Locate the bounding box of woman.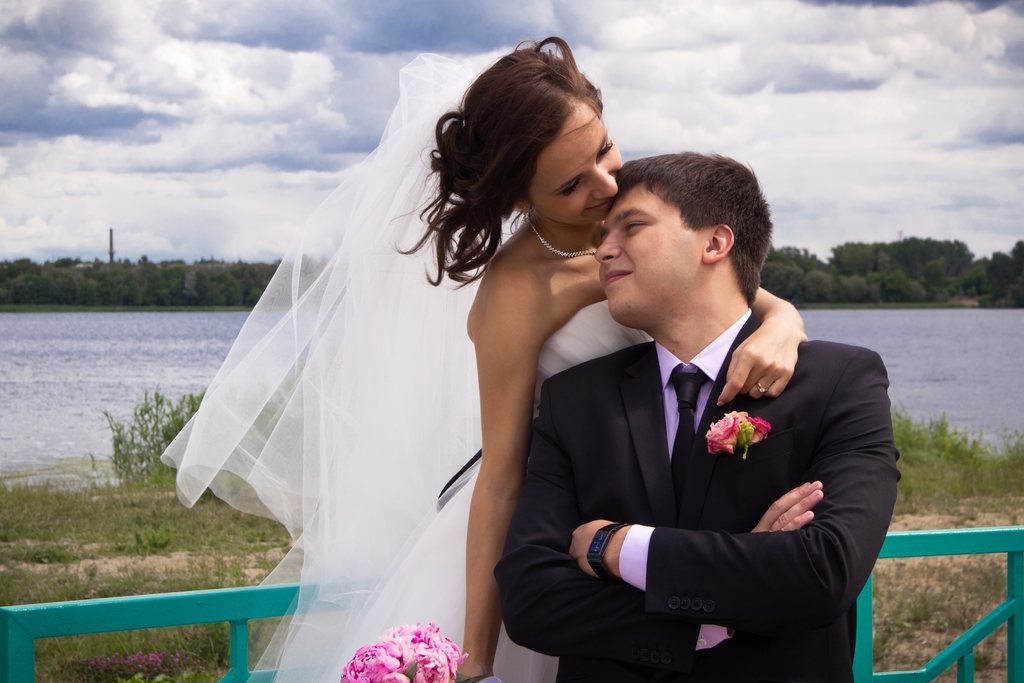
Bounding box: [left=349, top=34, right=646, bottom=682].
